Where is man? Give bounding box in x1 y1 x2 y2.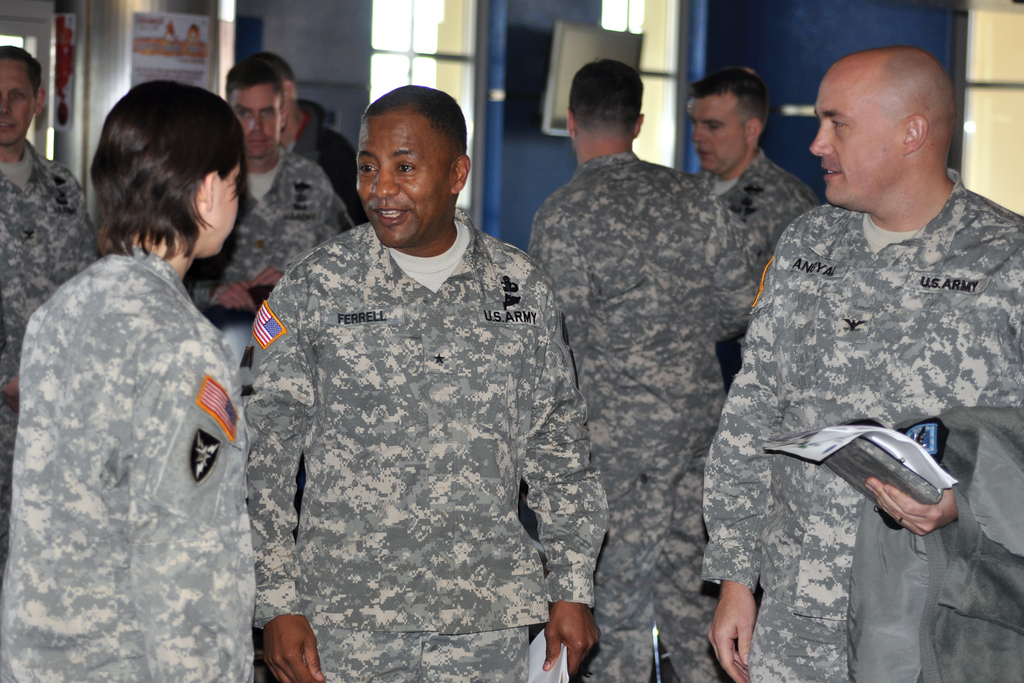
524 58 774 682.
